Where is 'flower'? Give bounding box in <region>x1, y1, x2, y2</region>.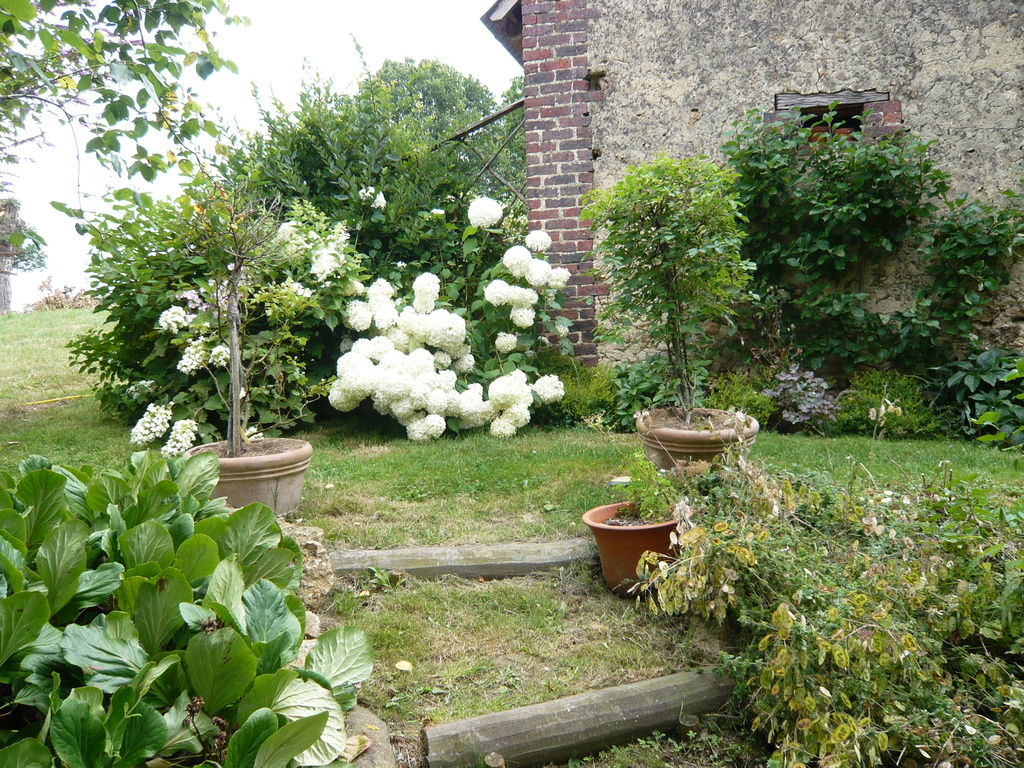
<region>359, 183, 386, 211</region>.
